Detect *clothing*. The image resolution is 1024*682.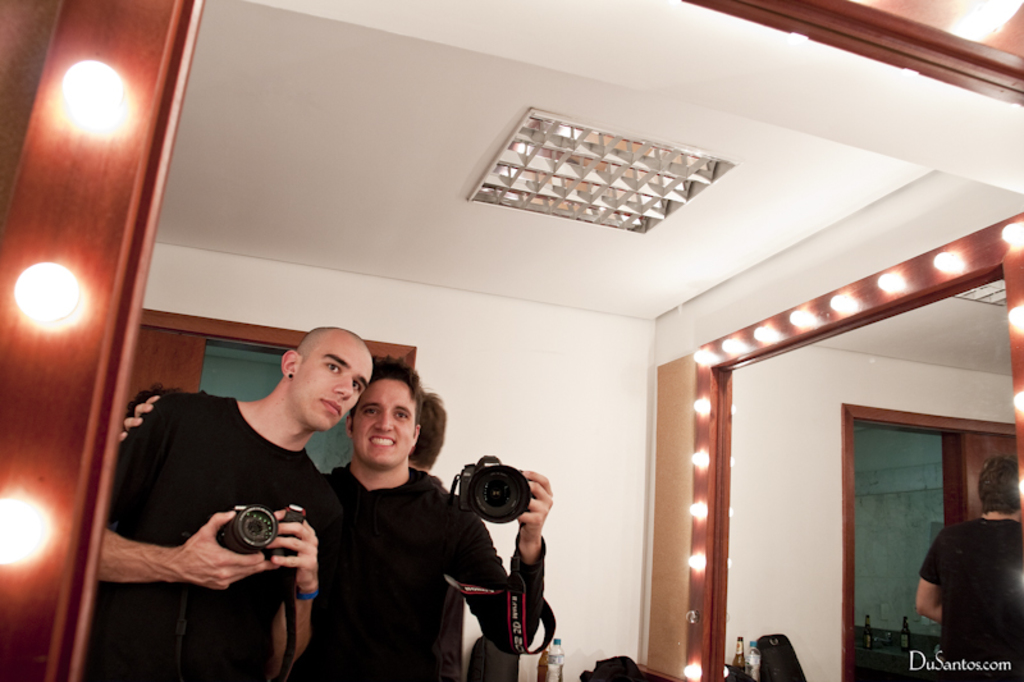
bbox=[310, 422, 492, 681].
